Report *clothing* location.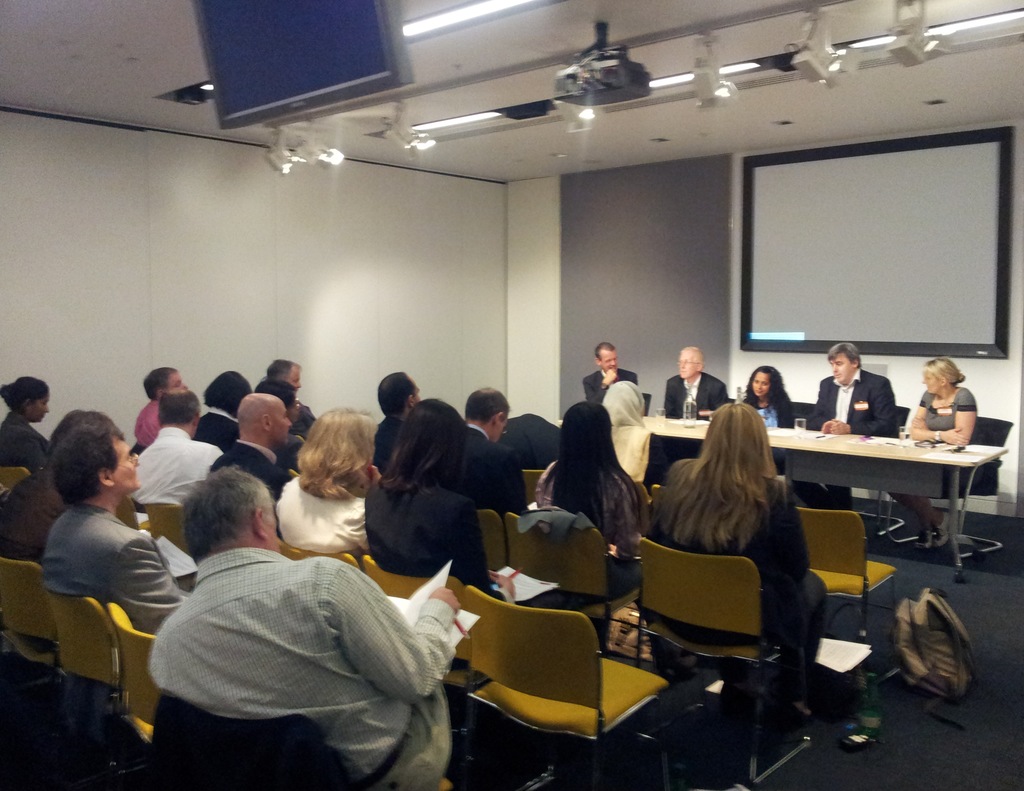
Report: [532,455,646,571].
